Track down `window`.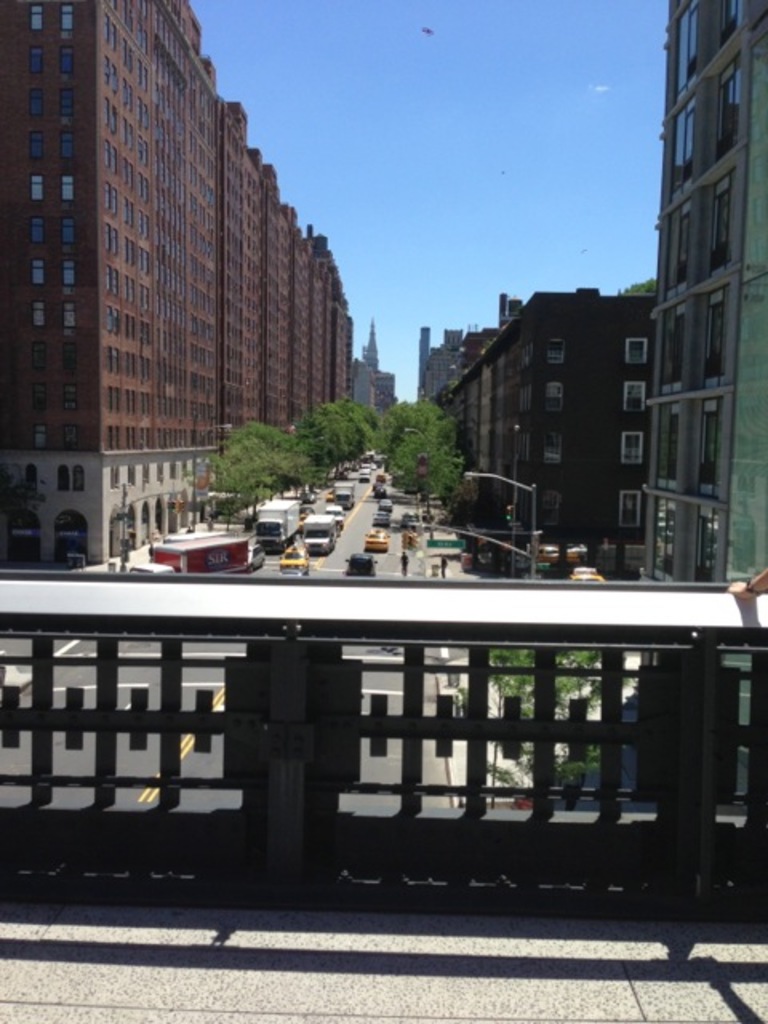
Tracked to crop(61, 384, 83, 411).
